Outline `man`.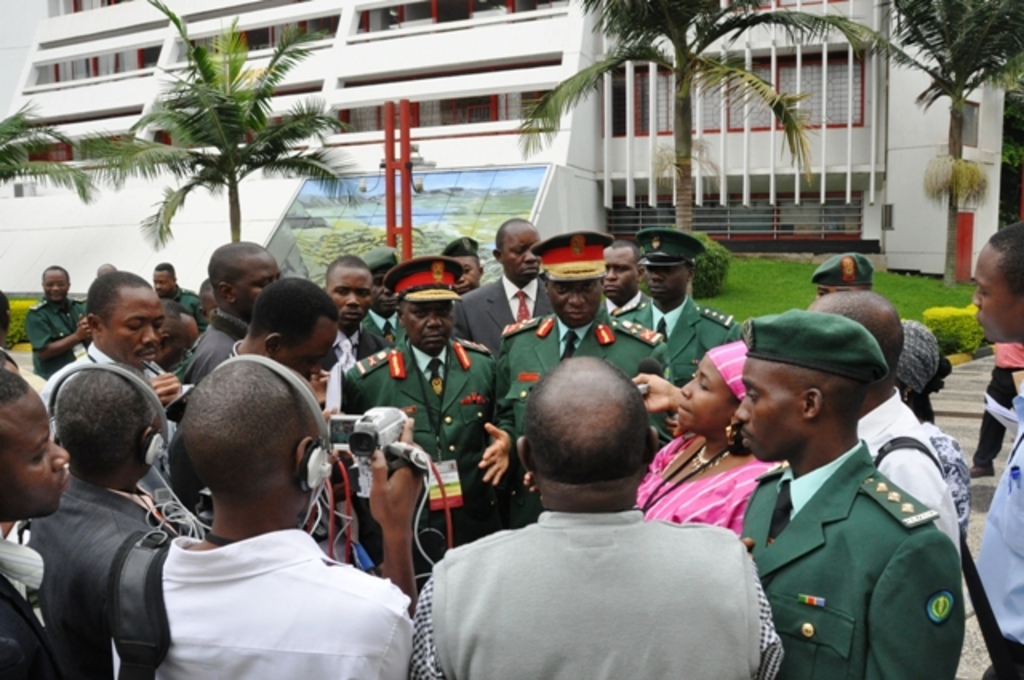
Outline: box=[8, 350, 200, 678].
